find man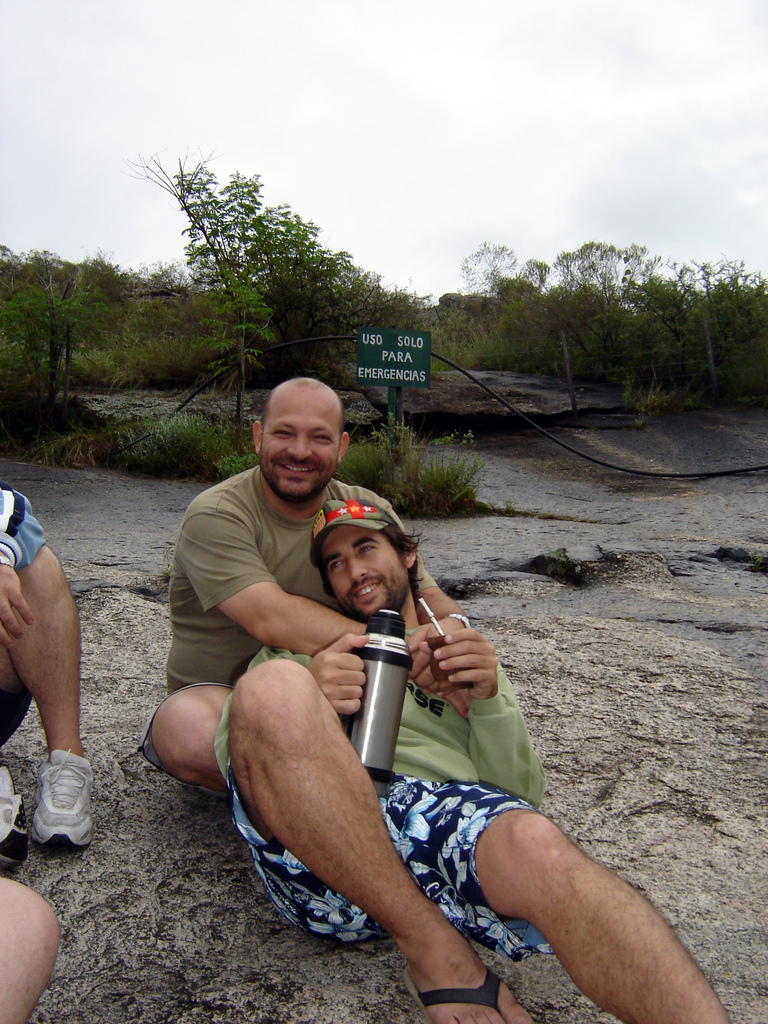
219 459 767 1023
